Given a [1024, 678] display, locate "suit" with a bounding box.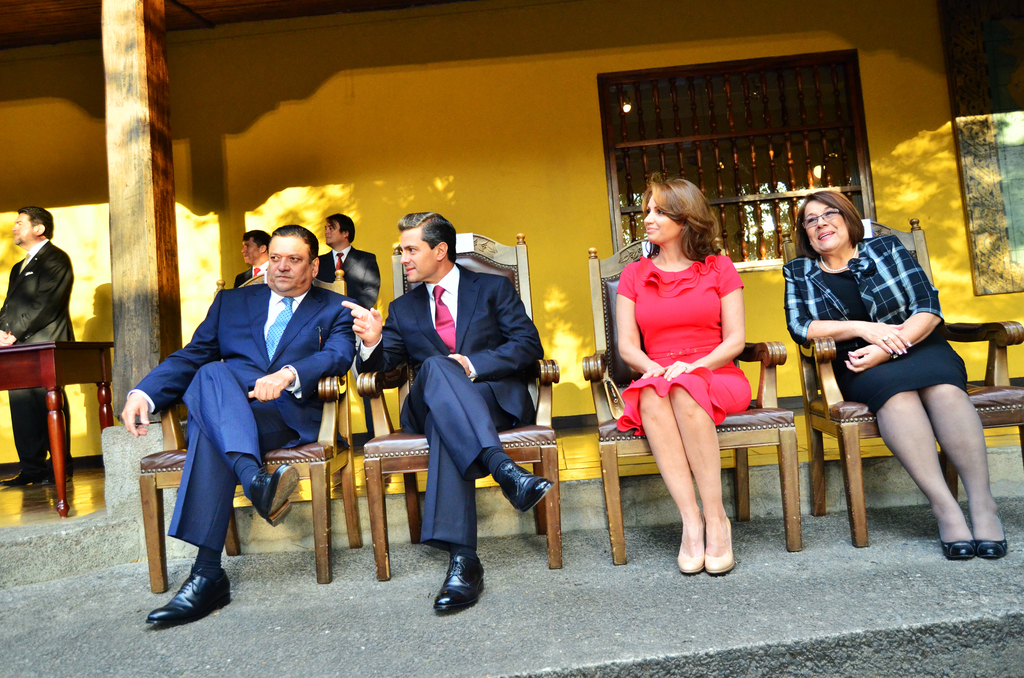
Located: 132,208,353,613.
